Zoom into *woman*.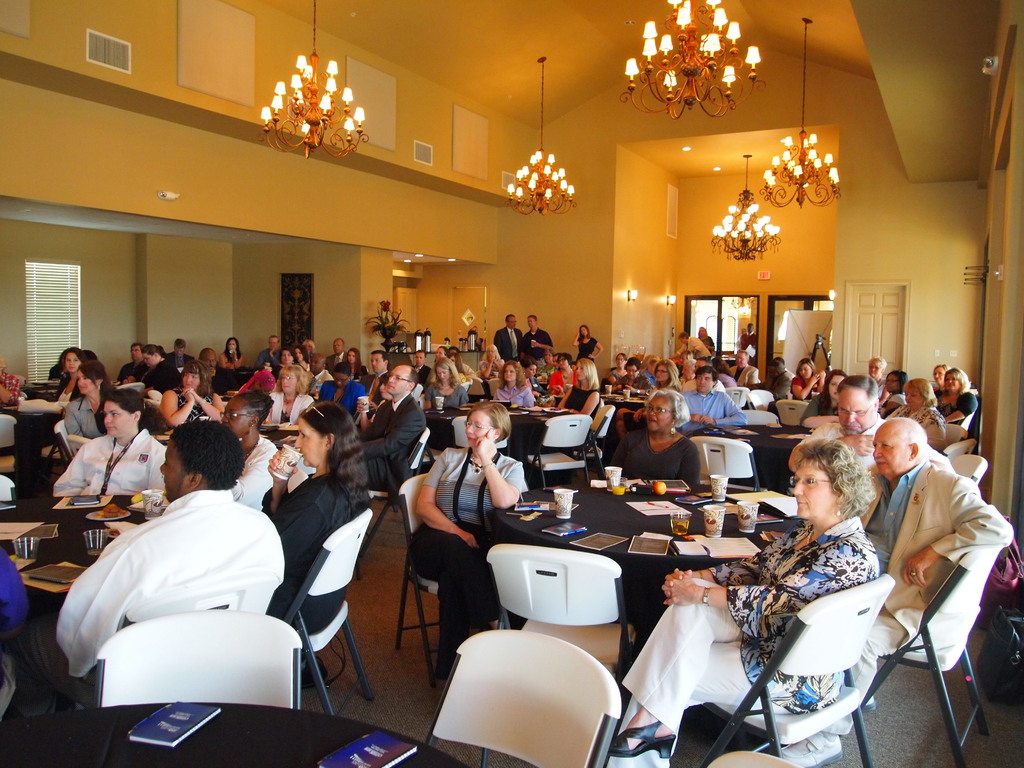
Zoom target: crop(218, 336, 250, 374).
